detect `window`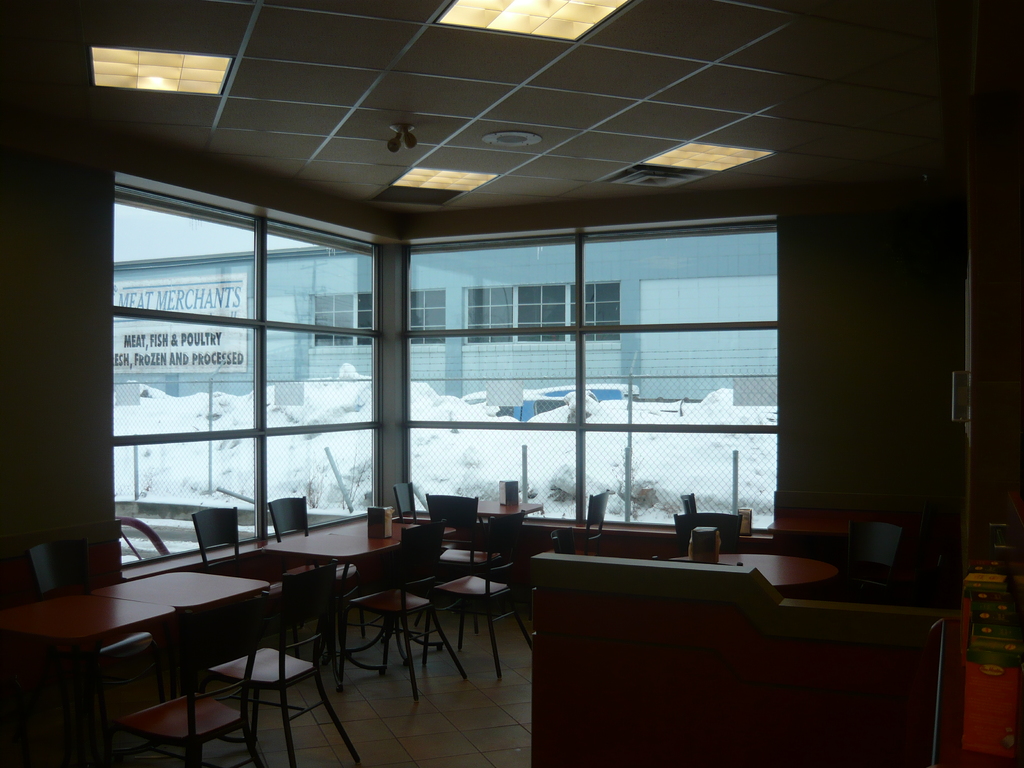
(462,280,523,339)
